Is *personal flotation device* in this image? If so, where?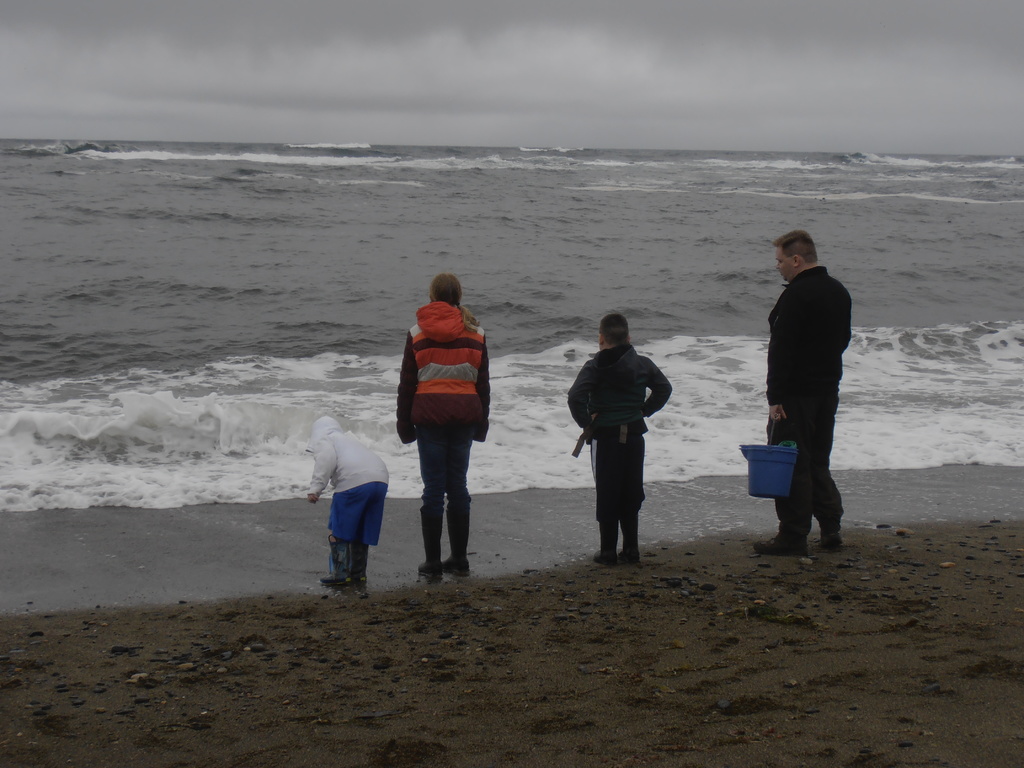
Yes, at locate(410, 318, 483, 430).
